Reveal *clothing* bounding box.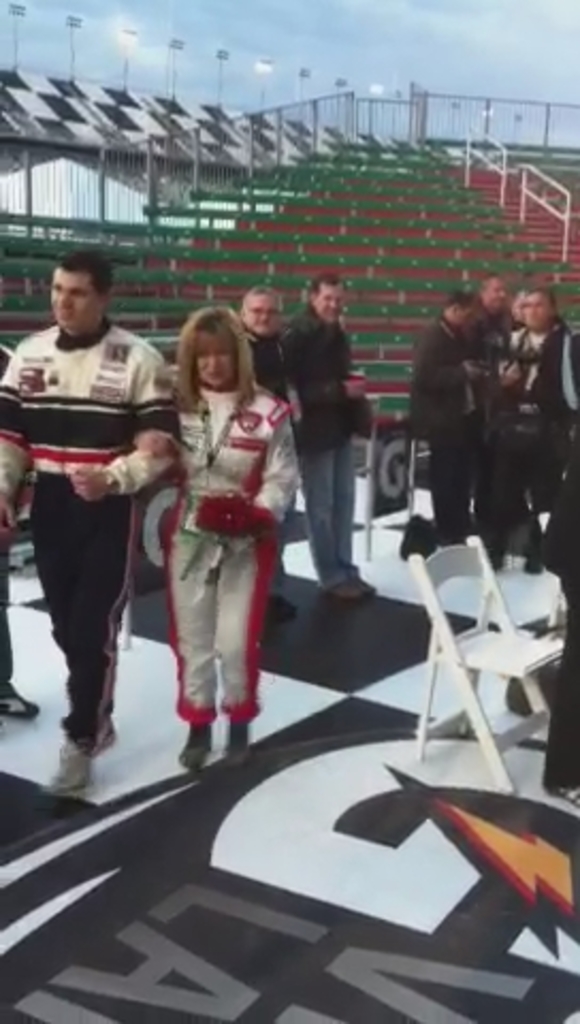
Revealed: <region>0, 322, 171, 749</region>.
